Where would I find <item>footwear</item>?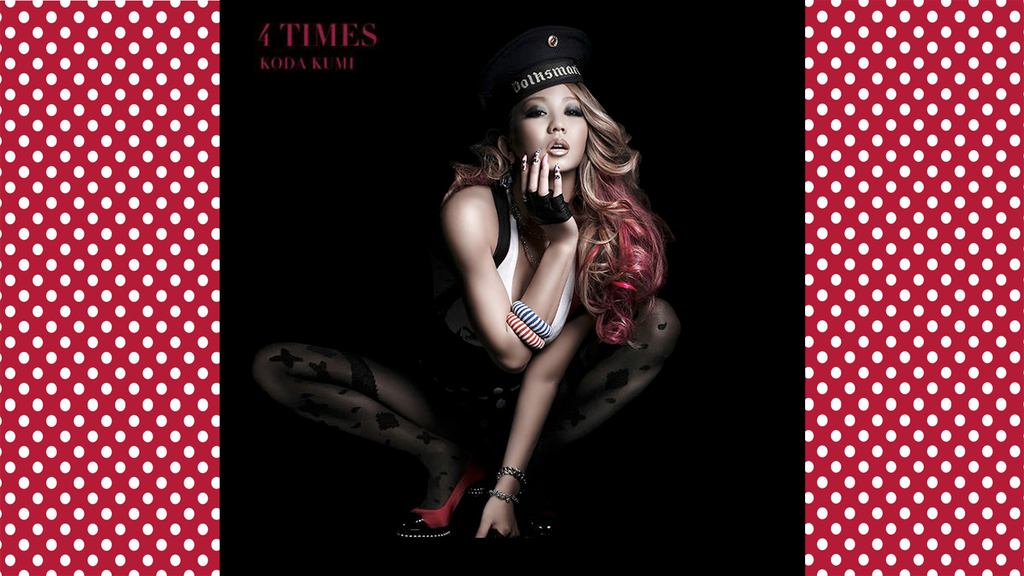
At bbox=[514, 496, 561, 539].
